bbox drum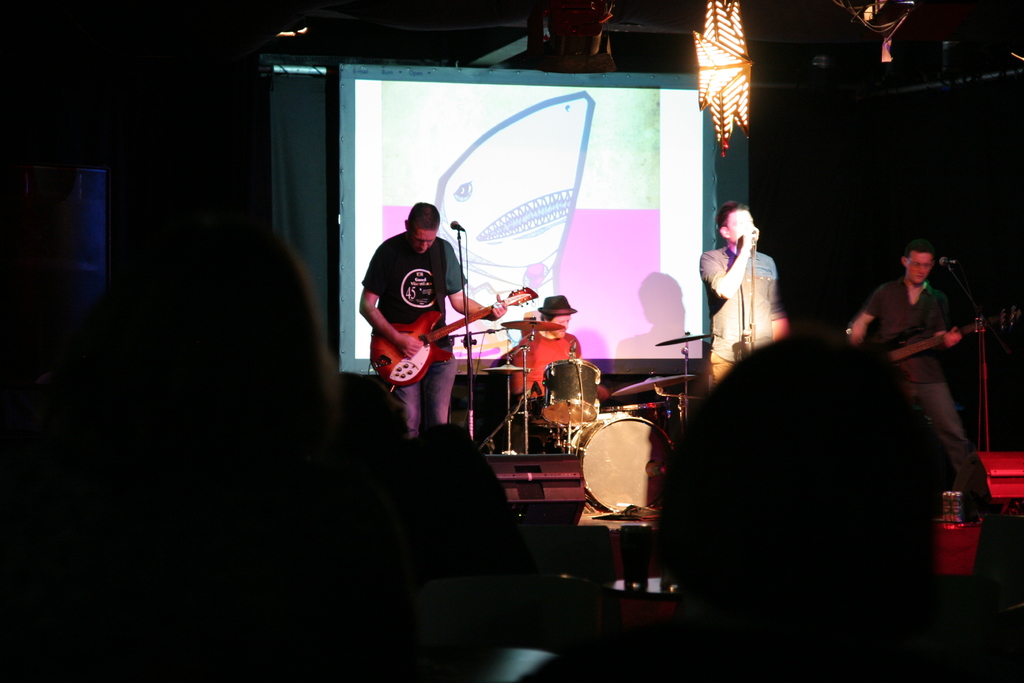
bbox(541, 357, 598, 426)
